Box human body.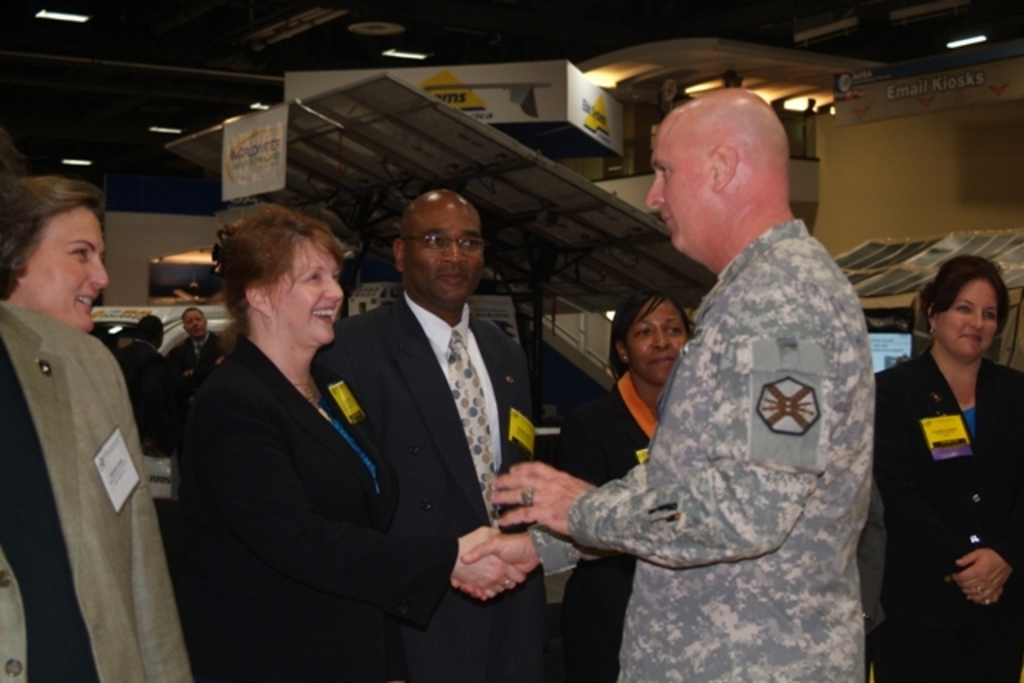
<region>875, 363, 1022, 681</region>.
